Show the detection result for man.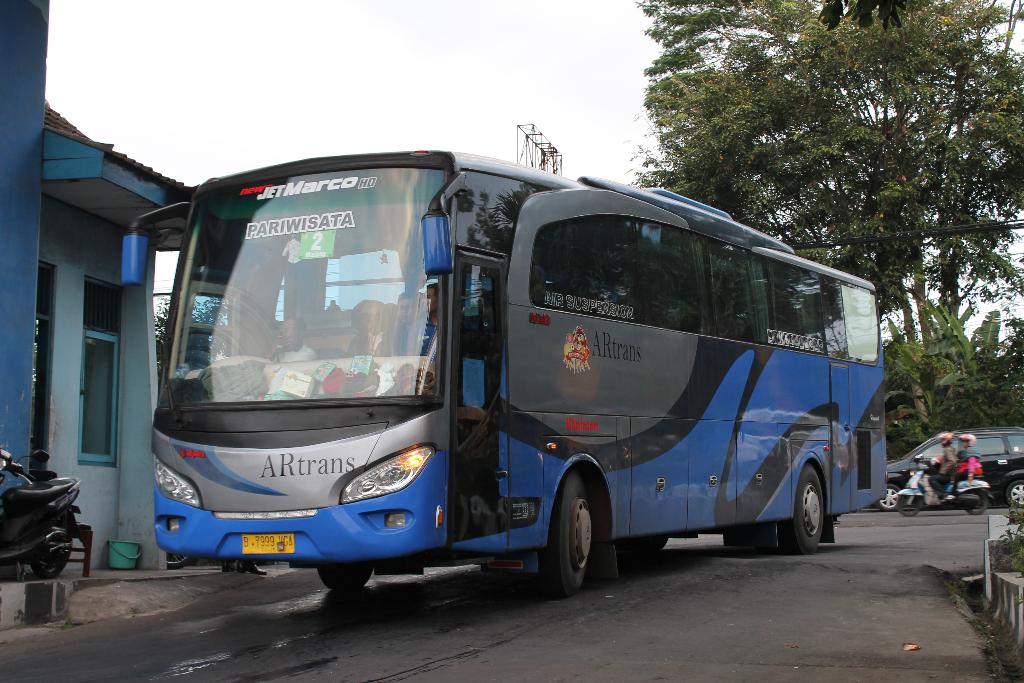
Rect(926, 429, 955, 498).
